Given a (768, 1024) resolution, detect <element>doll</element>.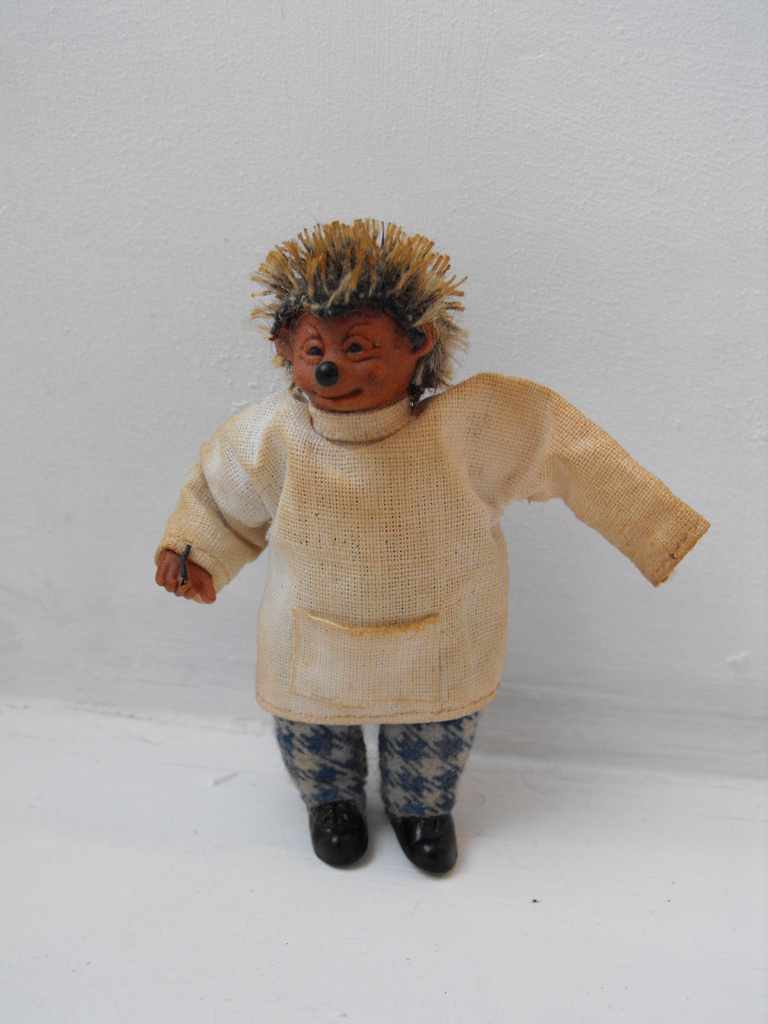
<box>144,224,719,881</box>.
